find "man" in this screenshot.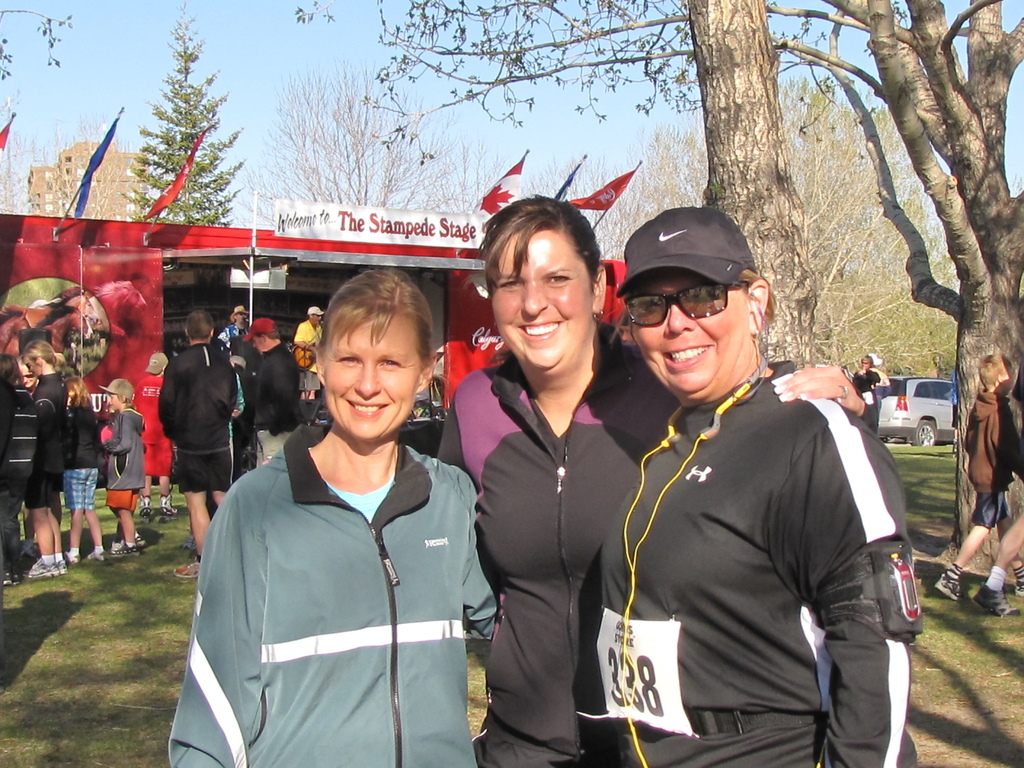
The bounding box for "man" is left=852, top=355, right=879, bottom=428.
